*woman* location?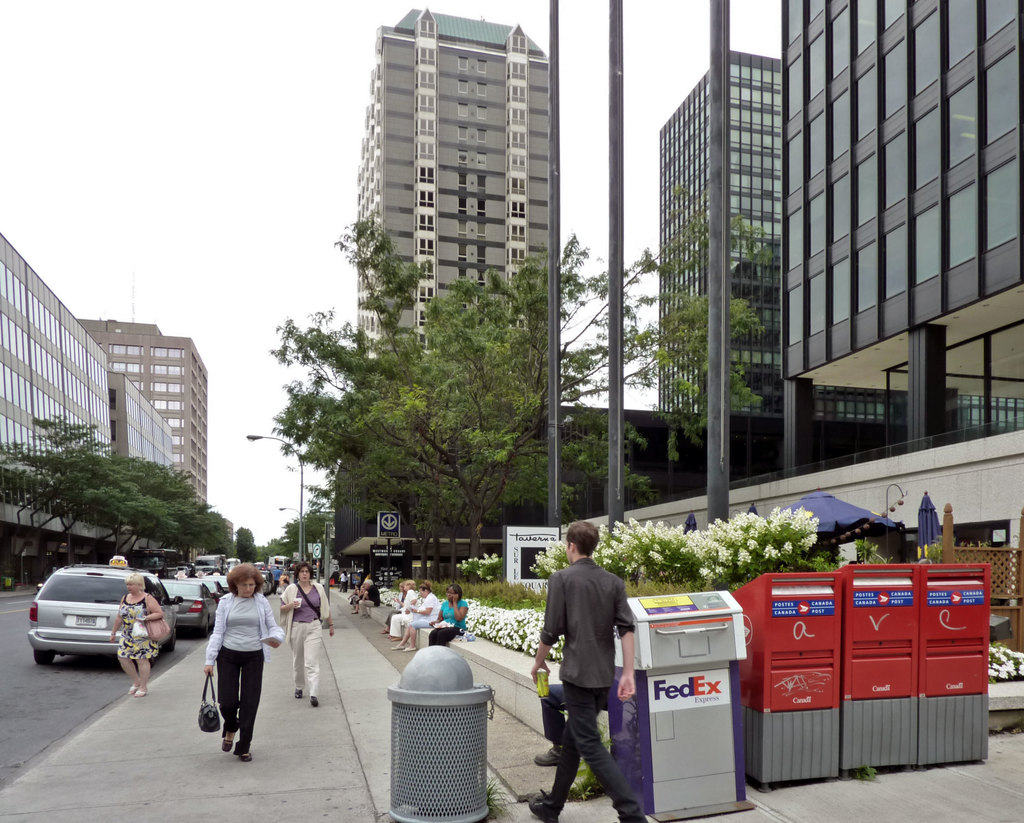
detection(387, 576, 422, 640)
